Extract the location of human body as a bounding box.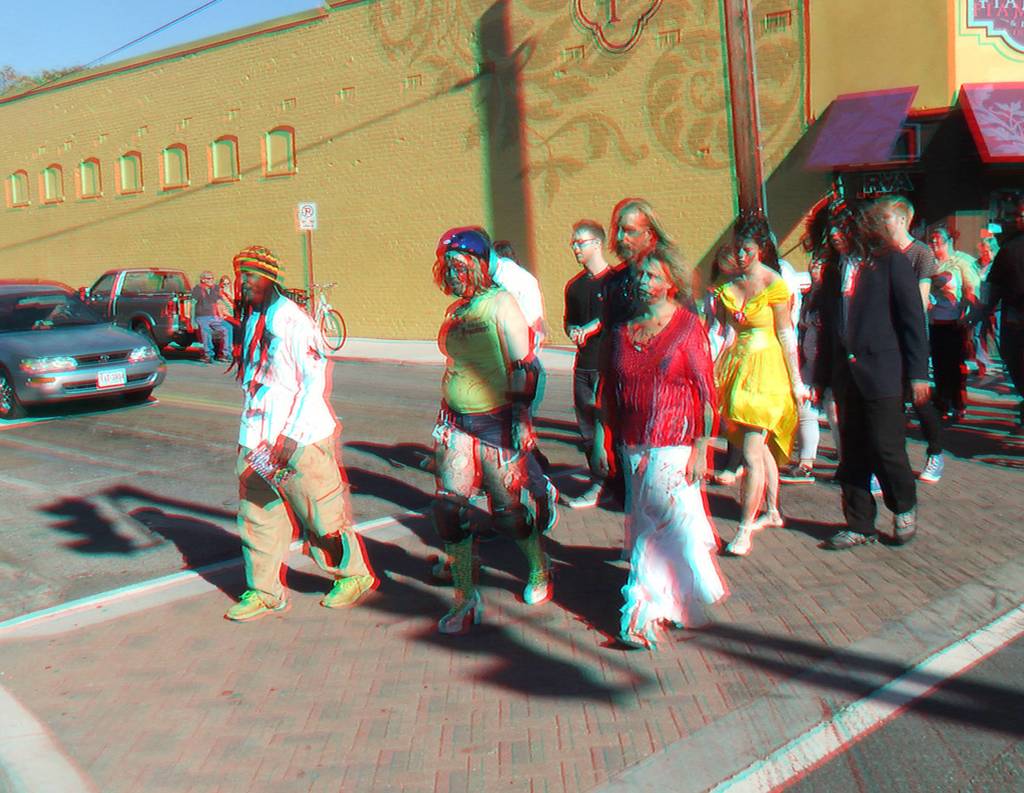
[x1=597, y1=237, x2=730, y2=641].
